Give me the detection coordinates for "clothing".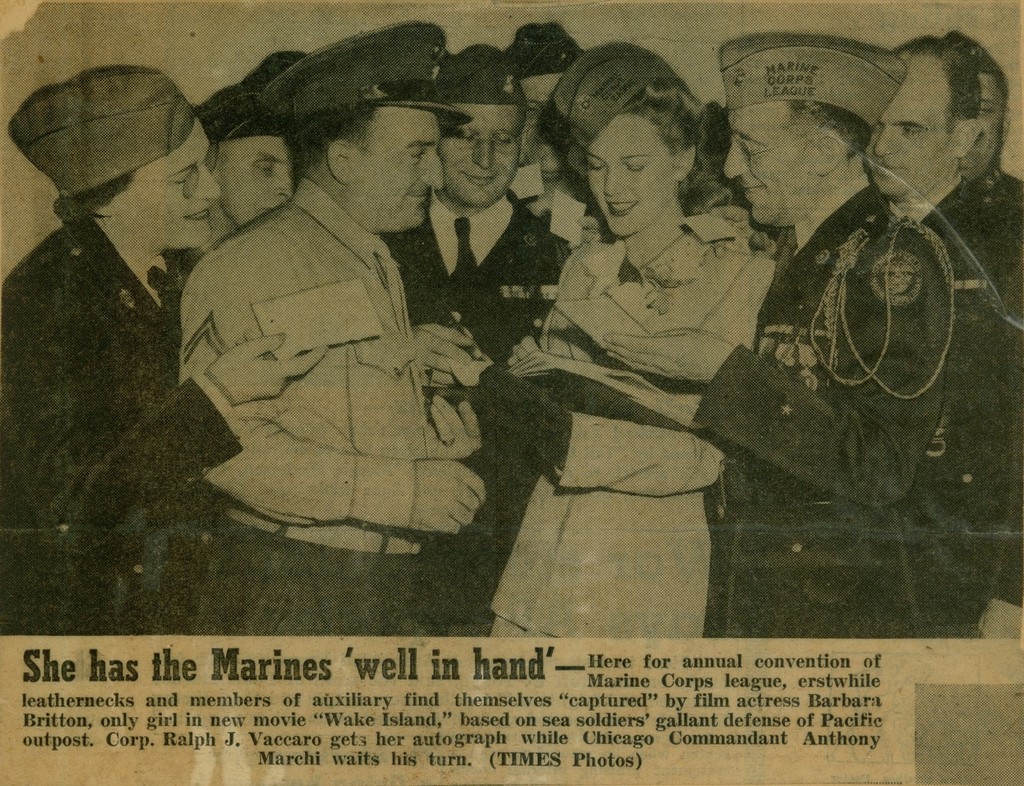
detection(701, 102, 1002, 628).
